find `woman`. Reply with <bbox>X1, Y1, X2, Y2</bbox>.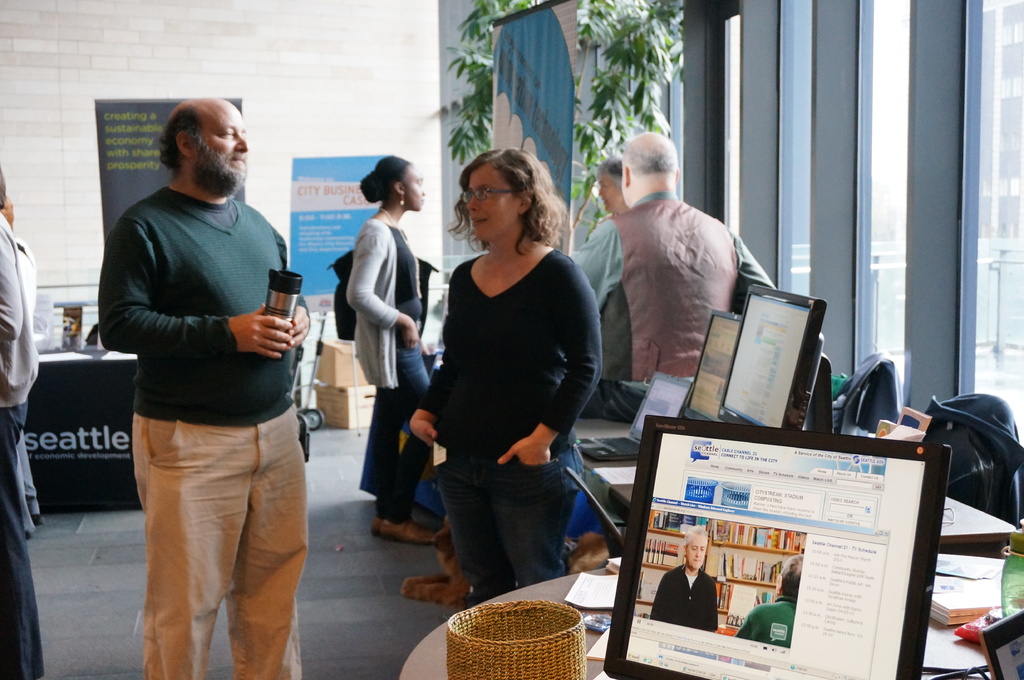
<bbox>592, 157, 628, 216</bbox>.
